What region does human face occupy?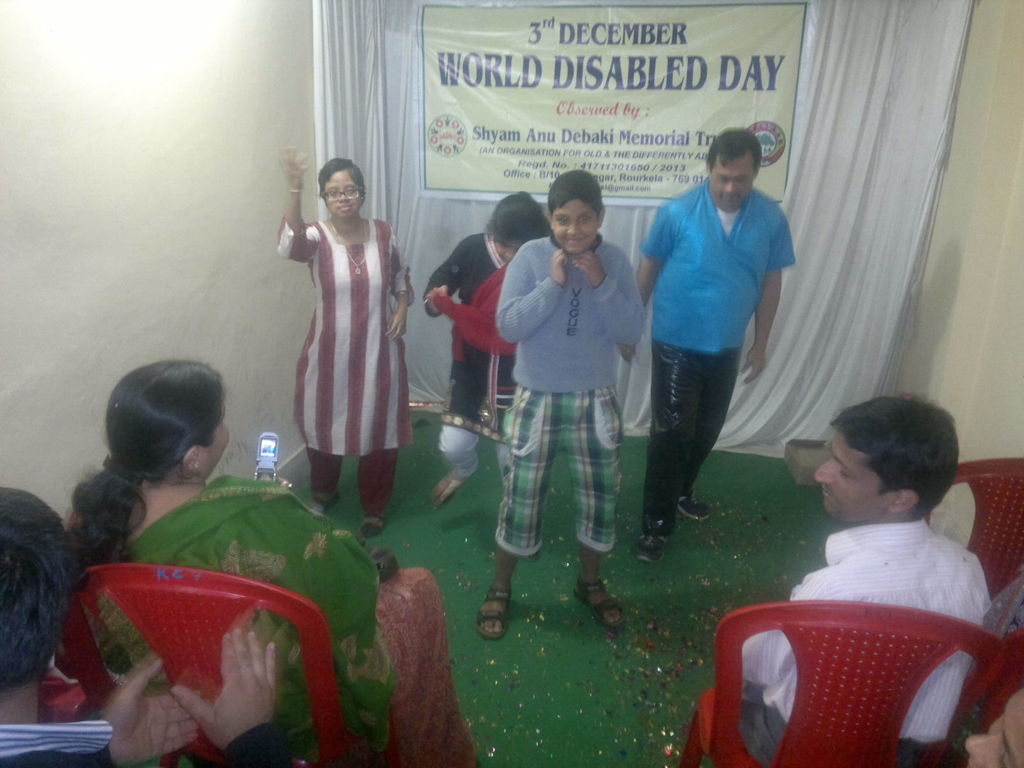
l=497, t=243, r=520, b=263.
